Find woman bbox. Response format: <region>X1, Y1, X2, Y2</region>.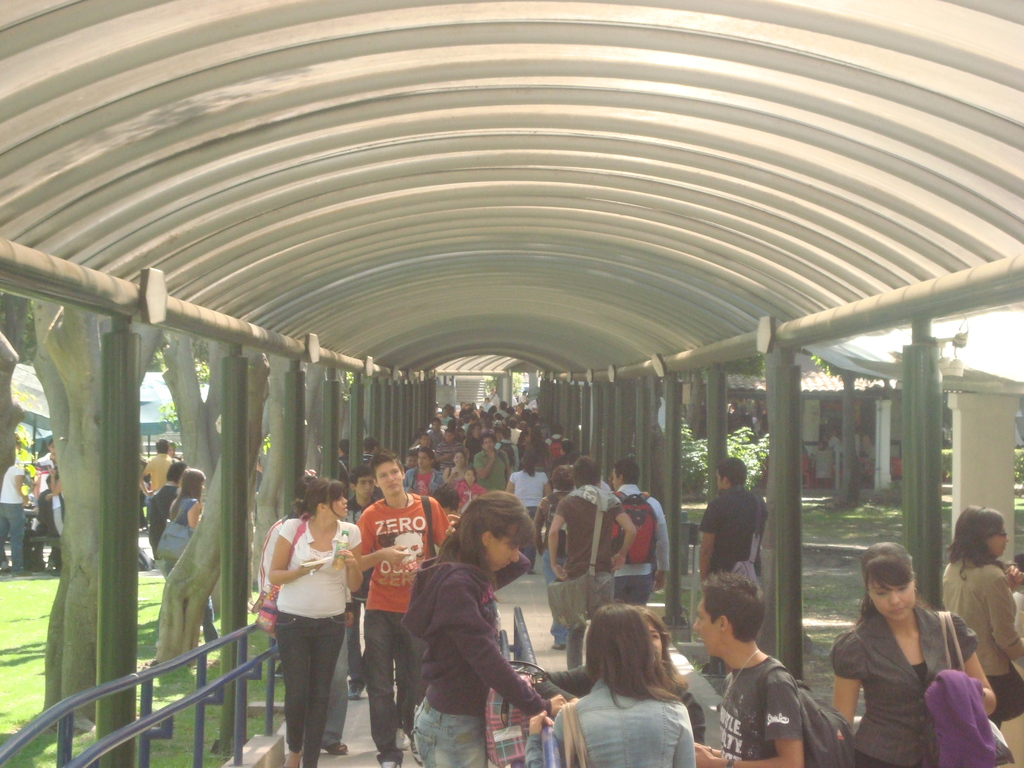
<region>500, 455, 554, 575</region>.
